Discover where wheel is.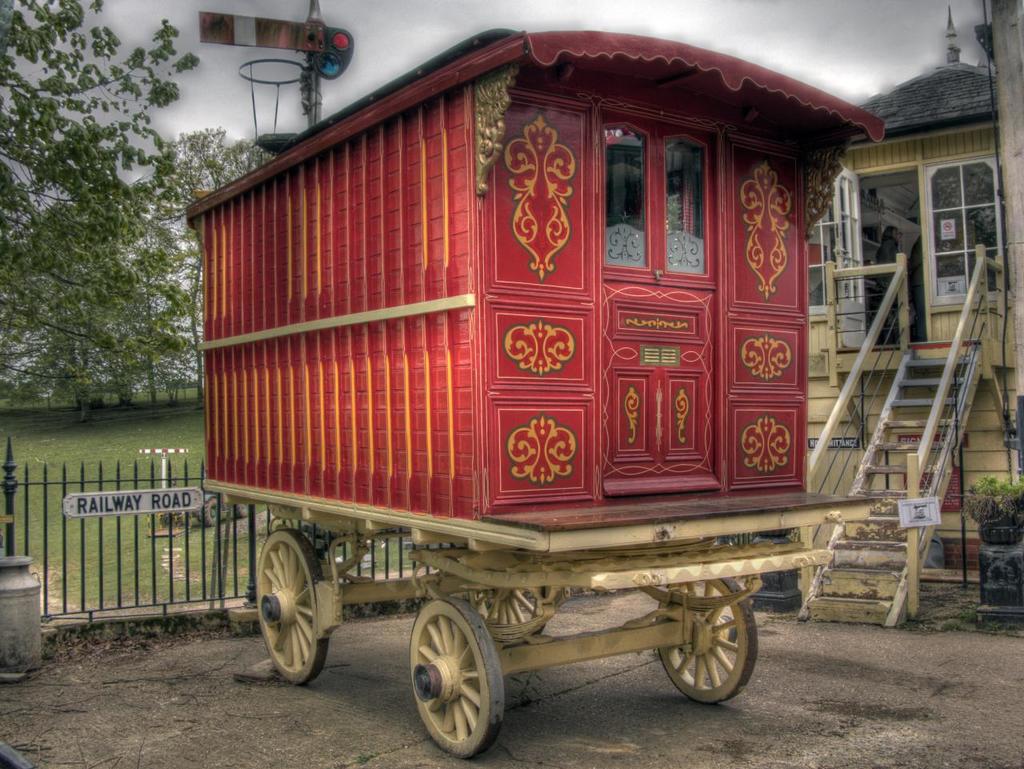
Discovered at {"x1": 202, "y1": 497, "x2": 218, "y2": 529}.
